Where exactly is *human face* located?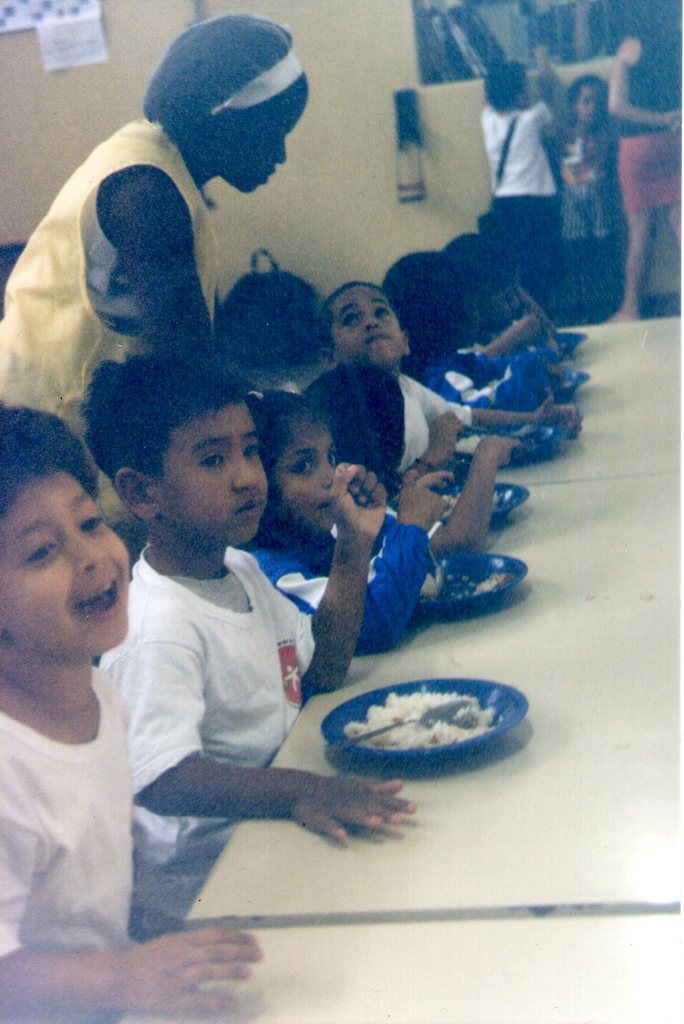
Its bounding box is locate(0, 473, 133, 657).
